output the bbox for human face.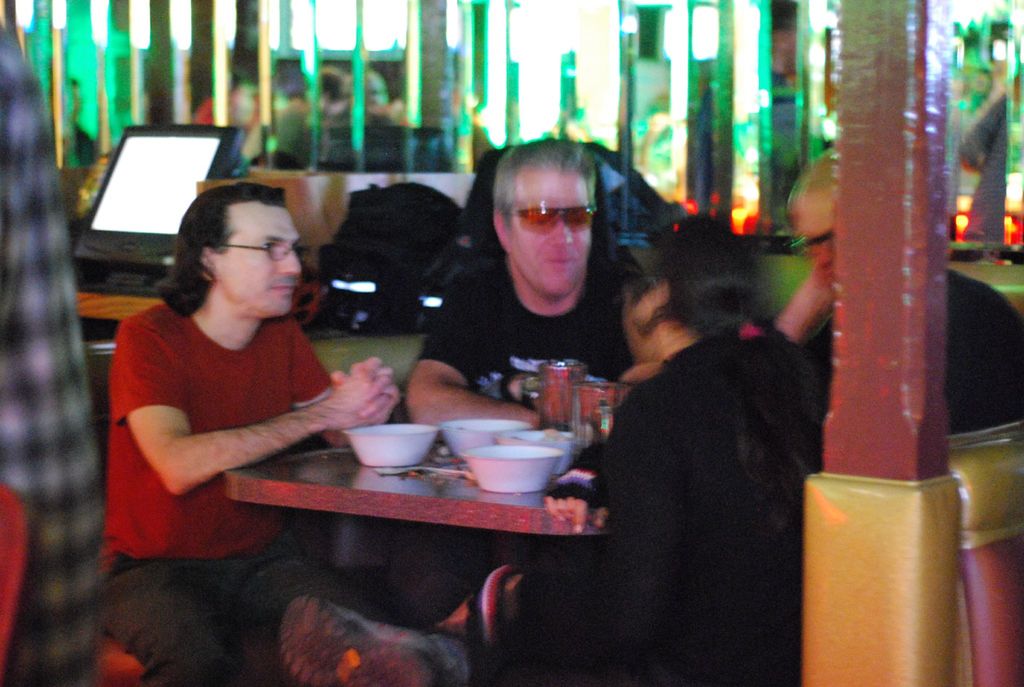
bbox(224, 208, 300, 318).
